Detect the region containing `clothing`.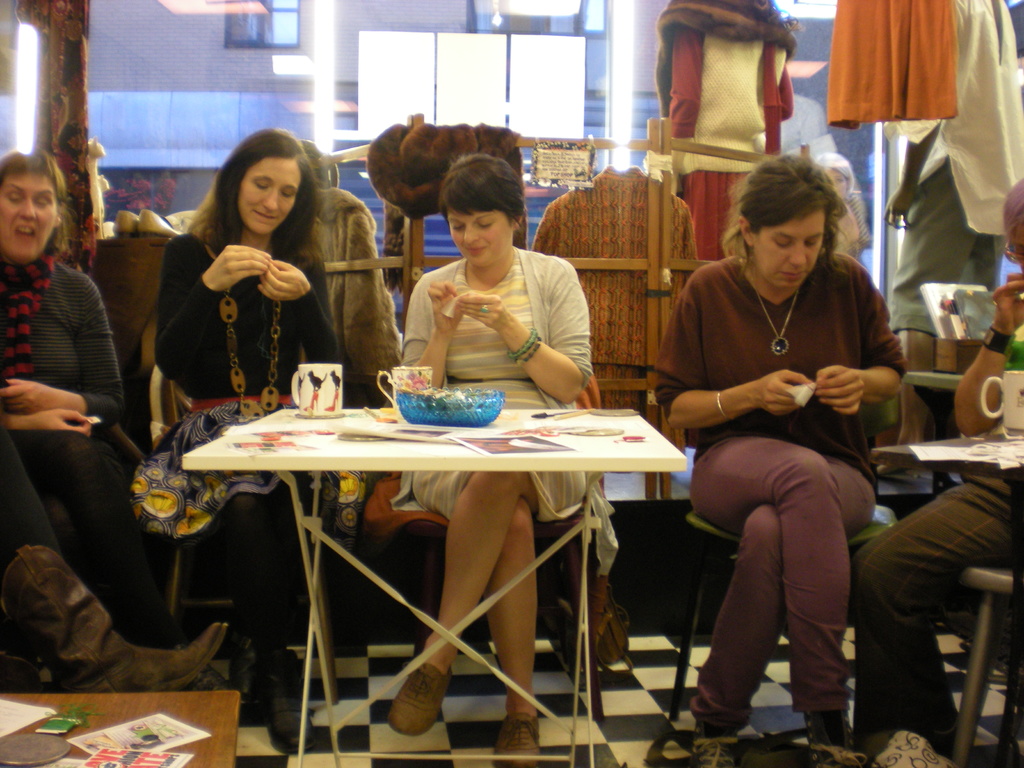
left=688, top=435, right=880, bottom=733.
